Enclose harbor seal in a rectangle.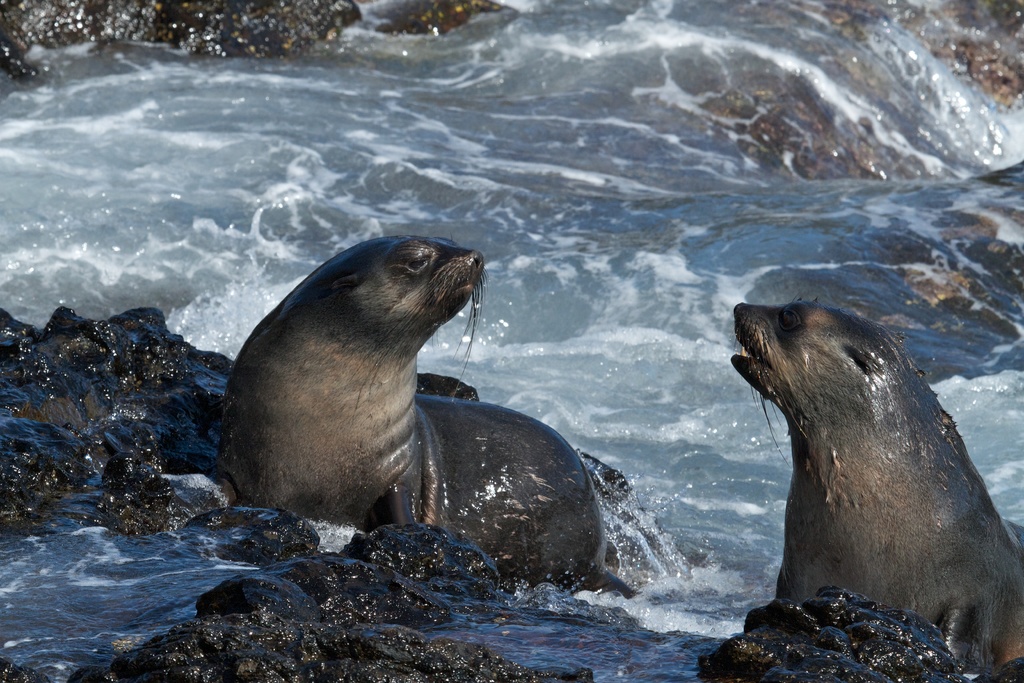
<box>220,233,637,599</box>.
